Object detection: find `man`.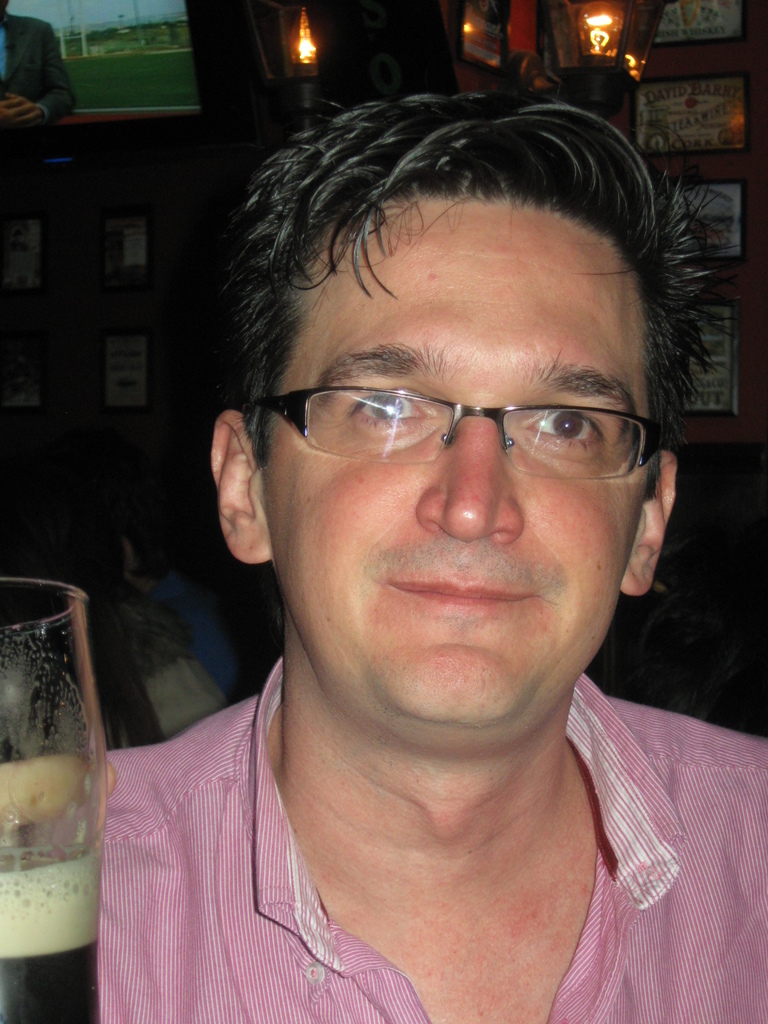
rect(19, 92, 767, 1023).
